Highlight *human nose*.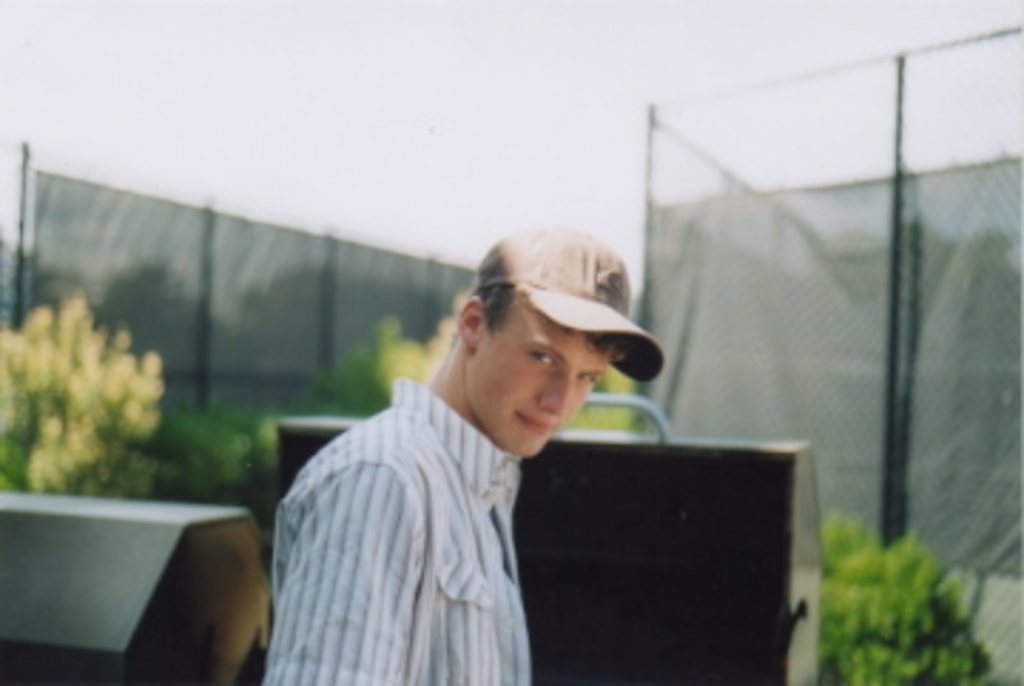
Highlighted region: region(540, 367, 569, 418).
